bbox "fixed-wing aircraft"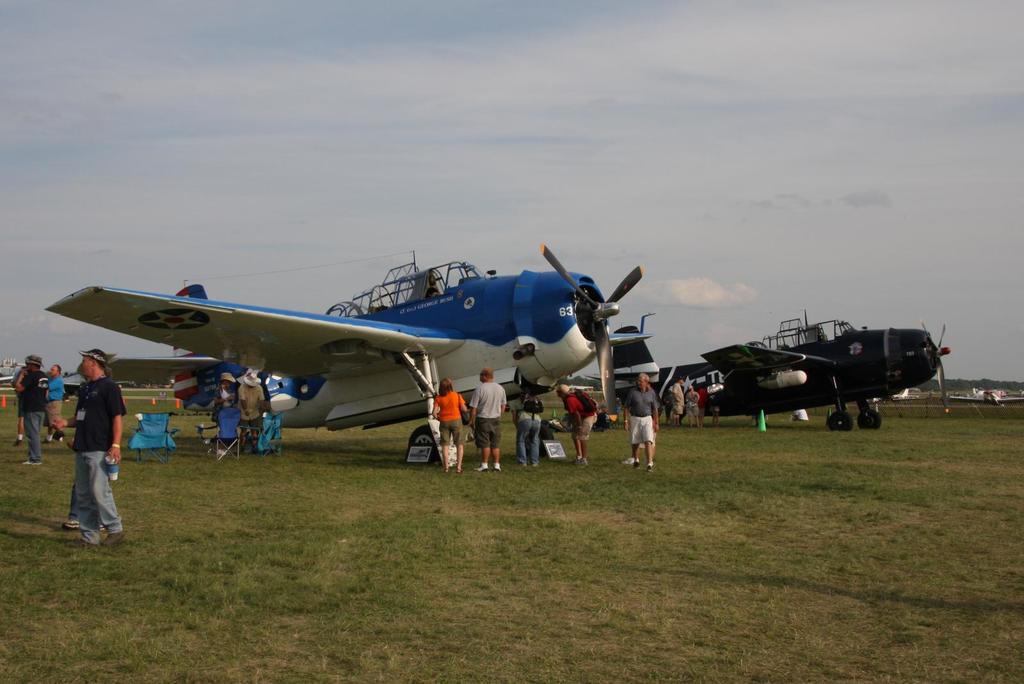
(left=586, top=313, right=956, bottom=431)
